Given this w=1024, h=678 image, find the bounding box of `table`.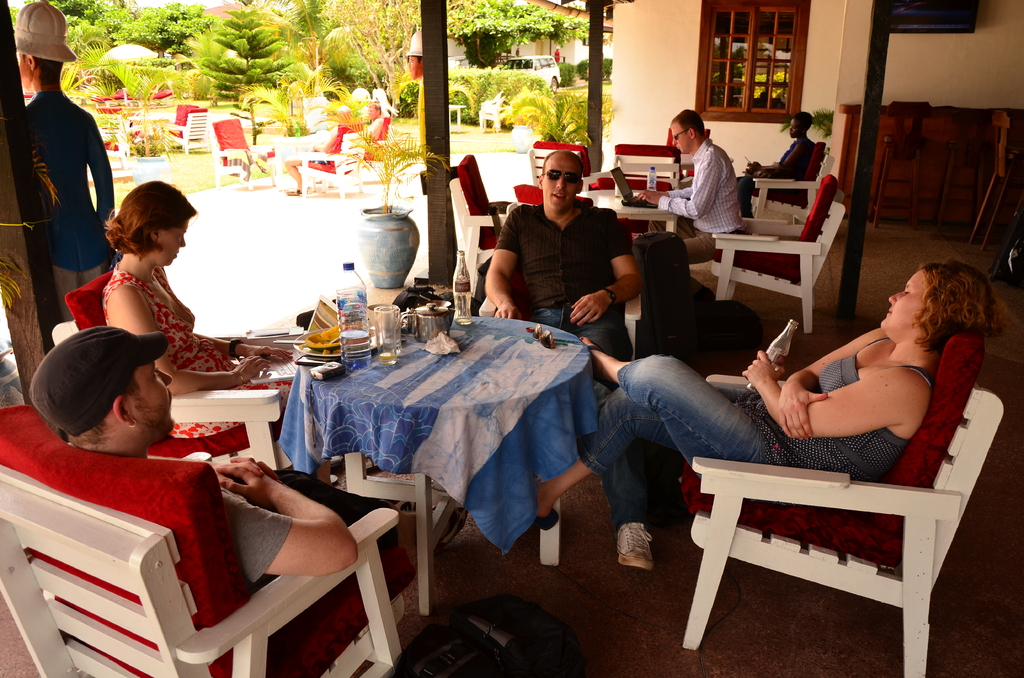
rect(236, 298, 629, 577).
